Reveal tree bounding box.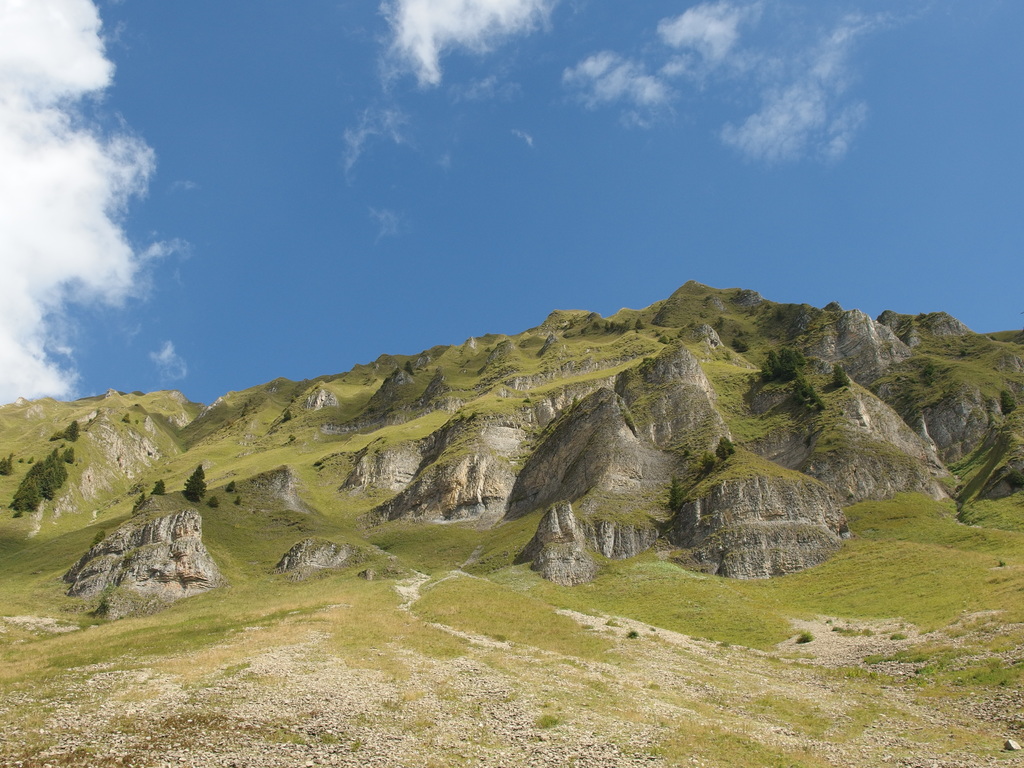
Revealed: 182:464:210:504.
